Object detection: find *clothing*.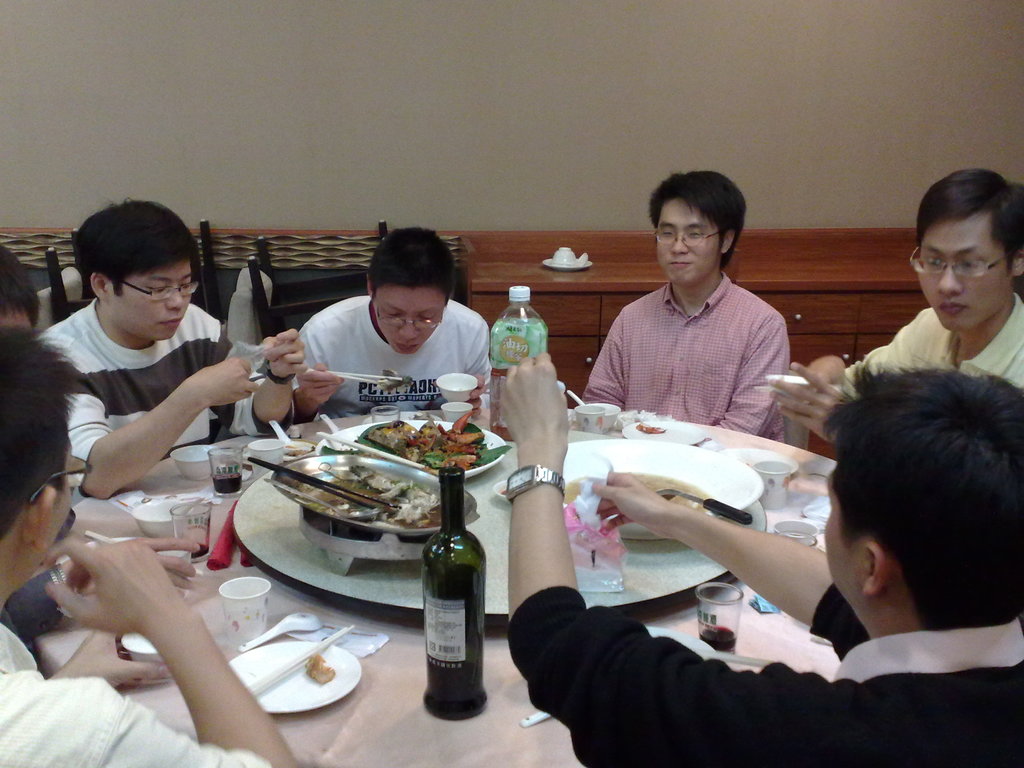
(left=501, top=579, right=1023, bottom=764).
